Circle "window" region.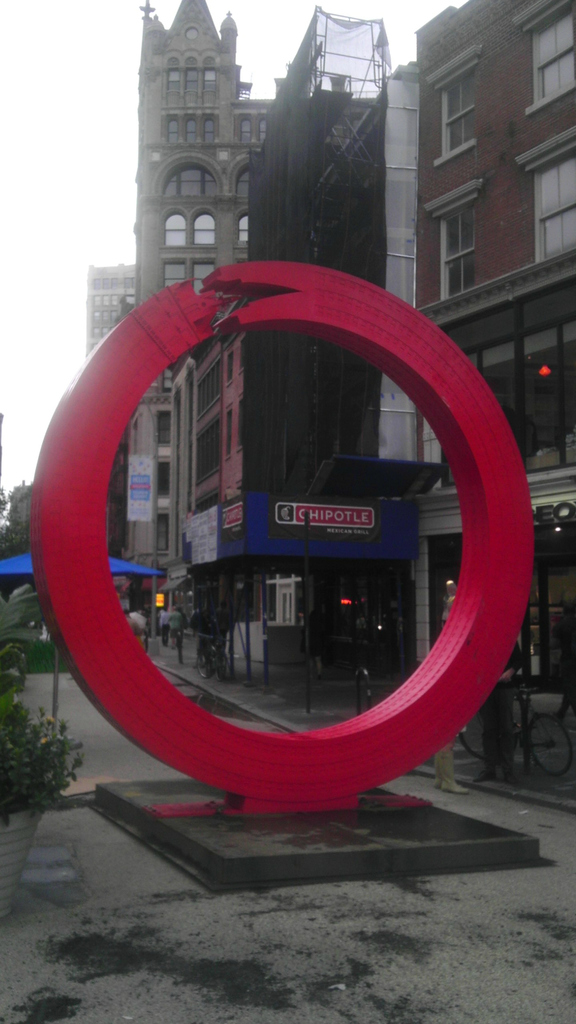
Region: bbox=(442, 265, 575, 485).
